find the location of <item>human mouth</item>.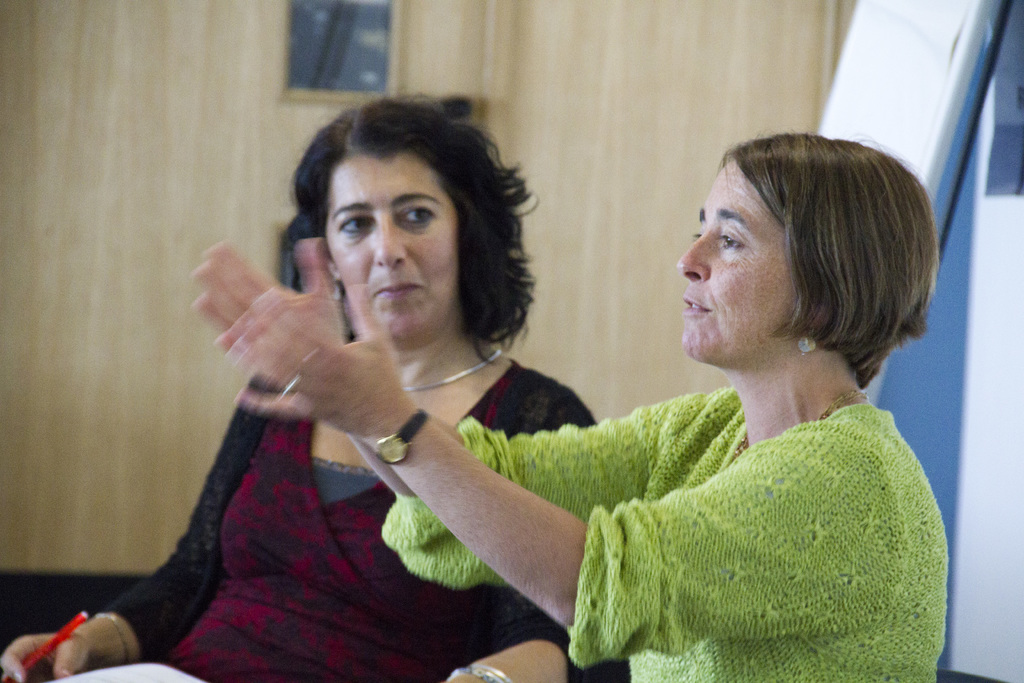
Location: region(369, 274, 432, 304).
